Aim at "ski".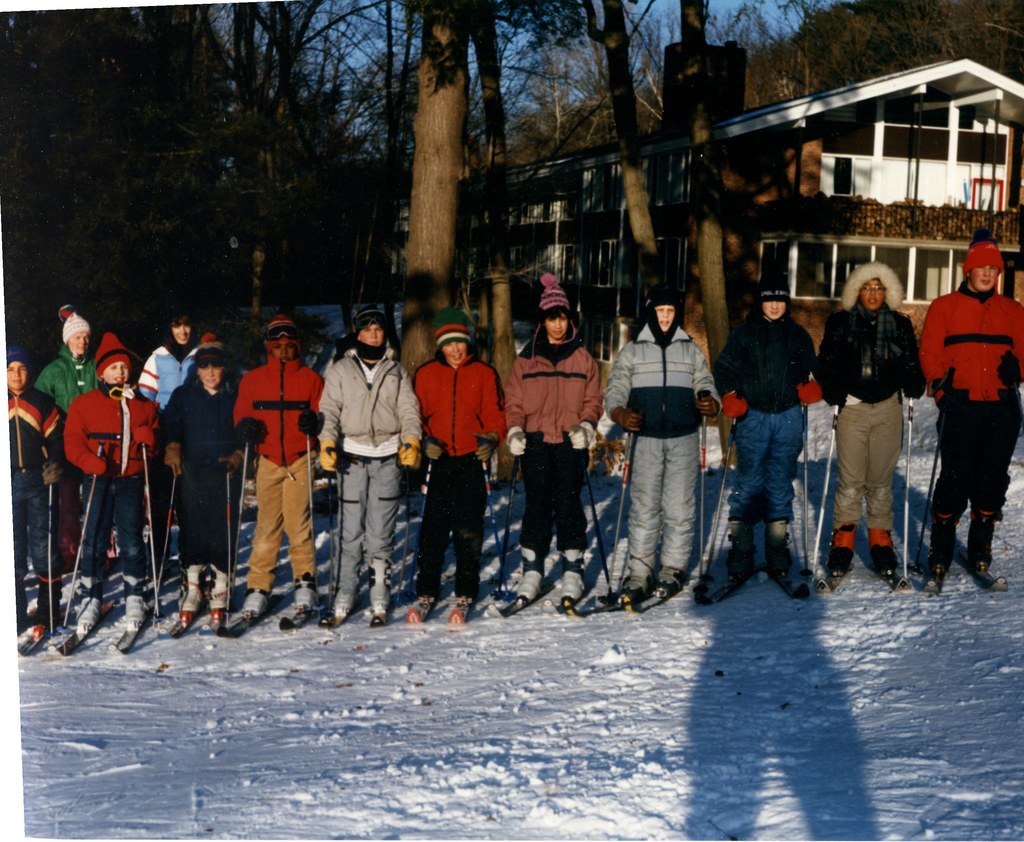
Aimed at 217/607/279/640.
